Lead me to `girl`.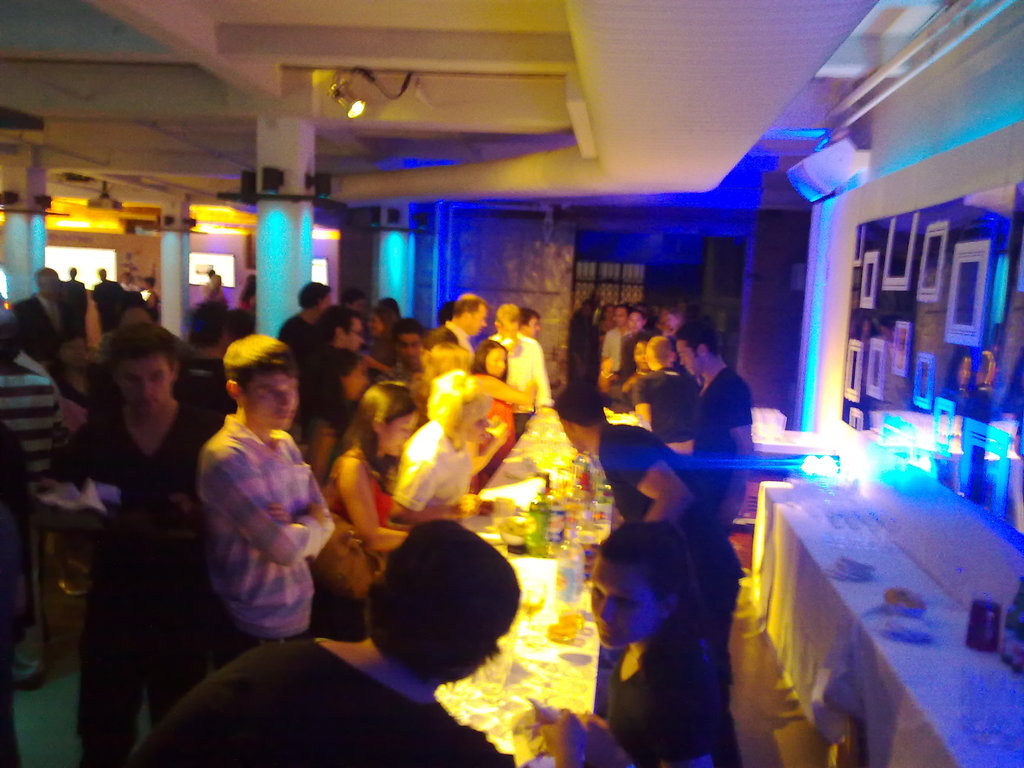
Lead to (590, 518, 730, 767).
